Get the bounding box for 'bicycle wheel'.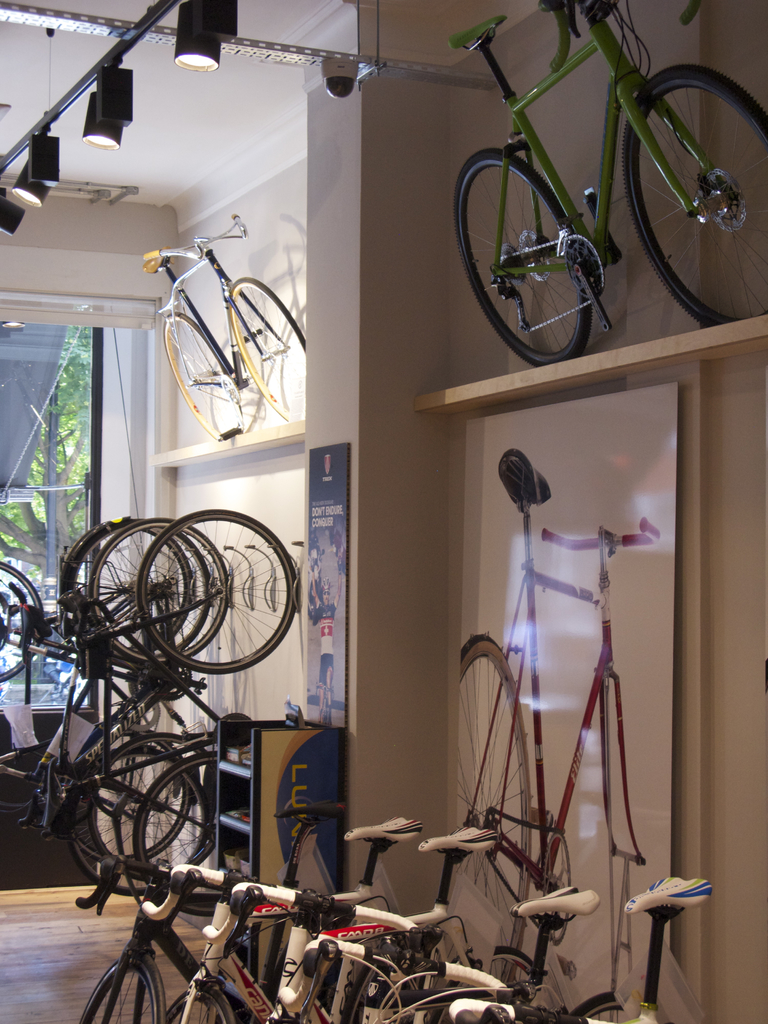
132 751 221 922.
